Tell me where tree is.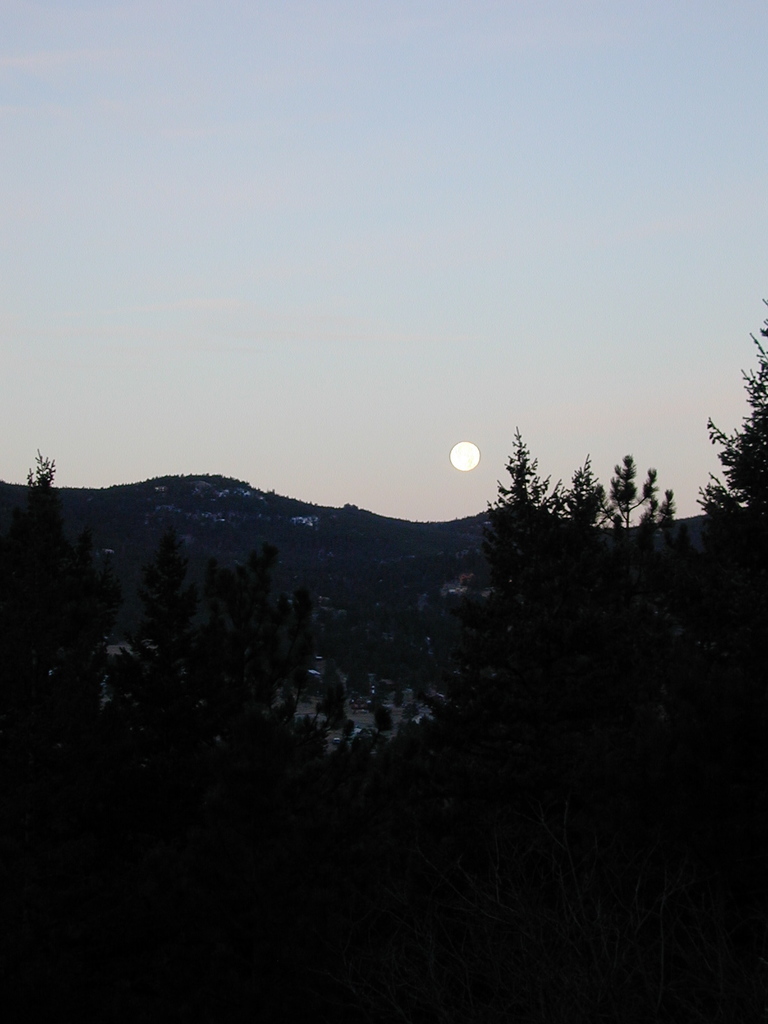
tree is at 660,487,674,540.
